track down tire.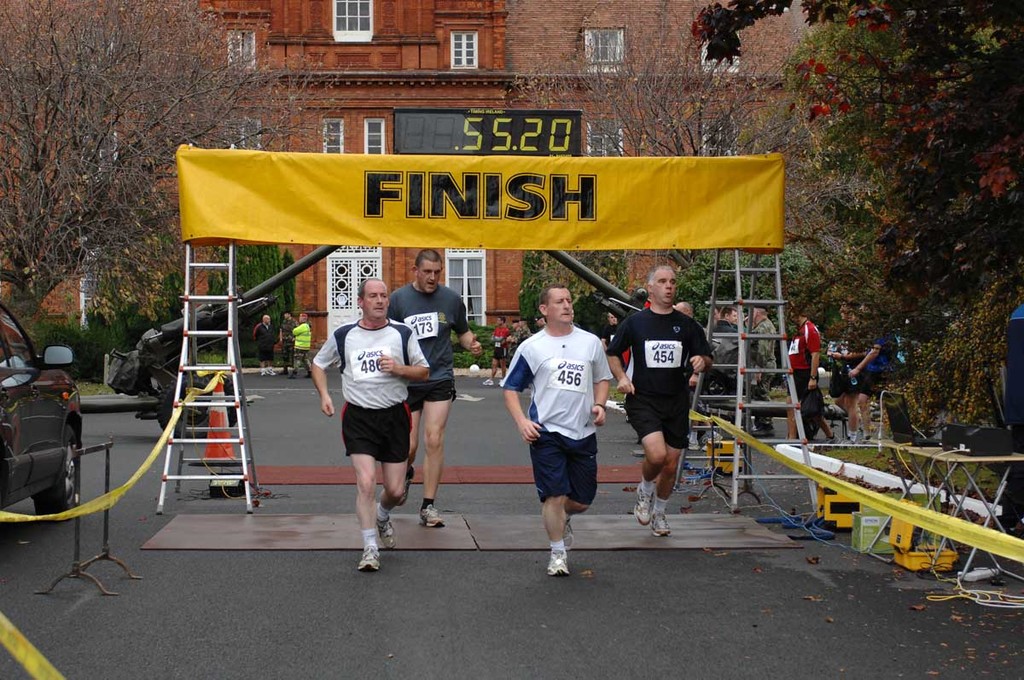
Tracked to [left=201, top=374, right=241, bottom=436].
